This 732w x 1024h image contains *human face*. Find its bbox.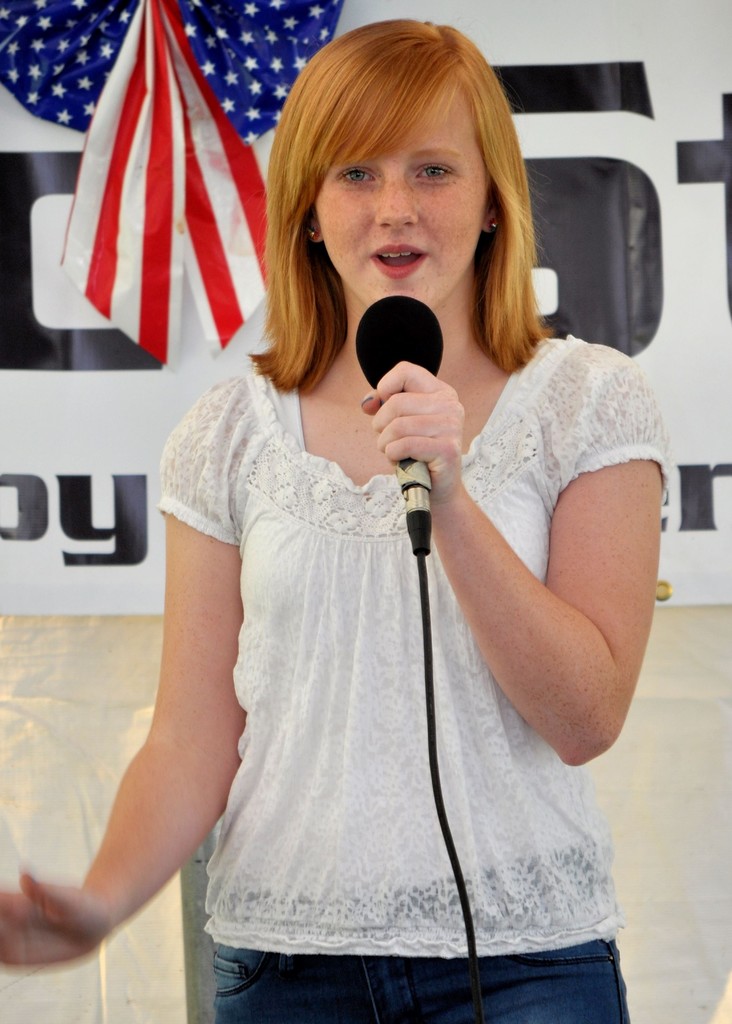
{"left": 317, "top": 76, "right": 489, "bottom": 312}.
